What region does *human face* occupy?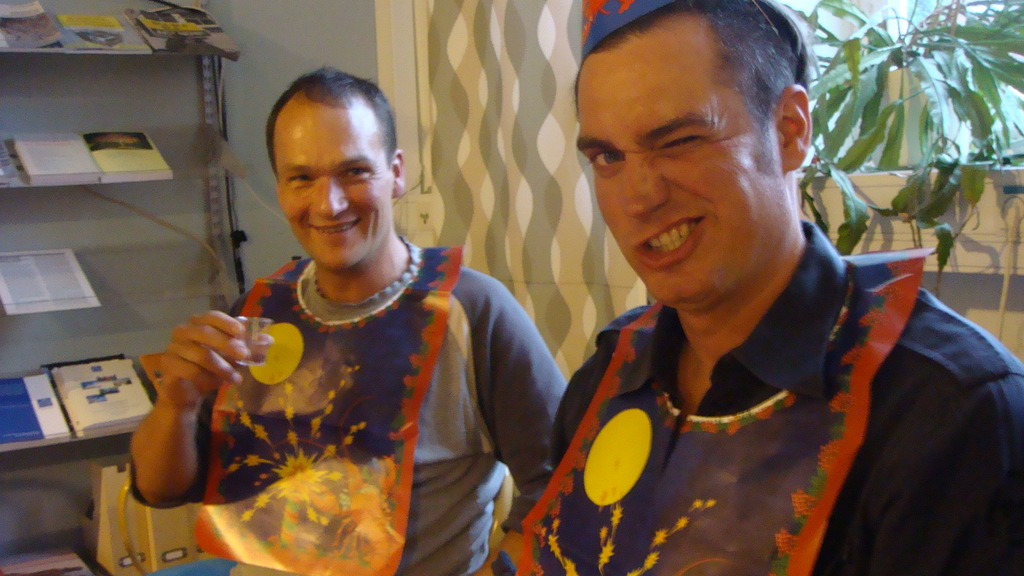
<bbox>576, 45, 778, 314</bbox>.
